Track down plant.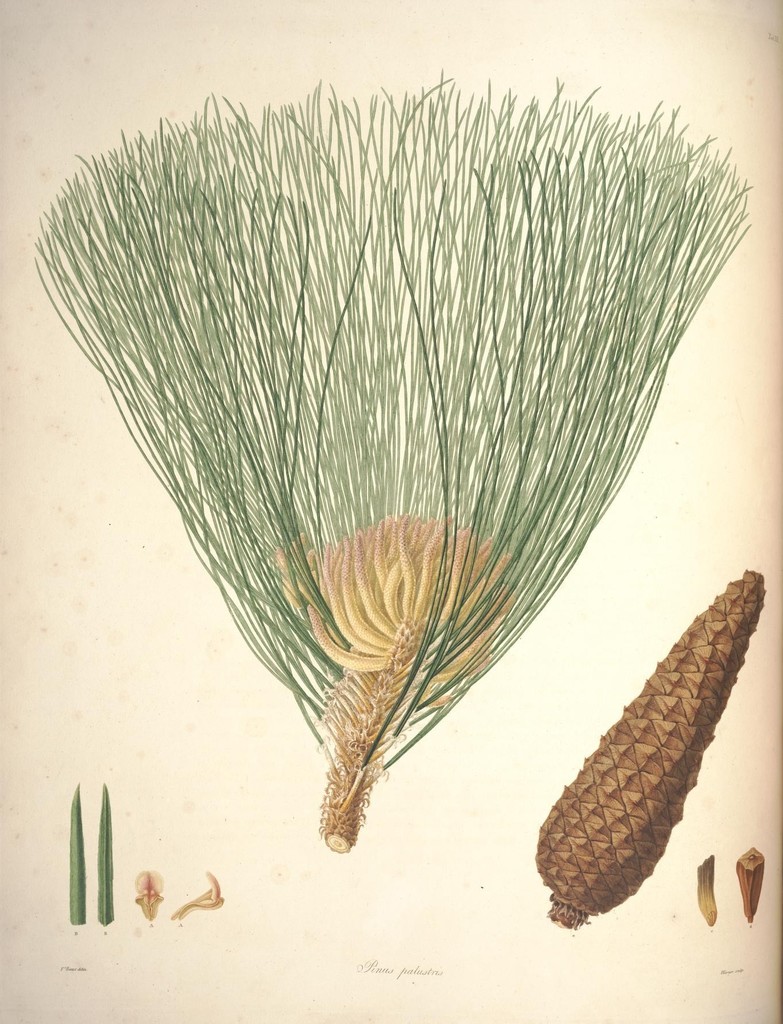
Tracked to 689 853 729 939.
